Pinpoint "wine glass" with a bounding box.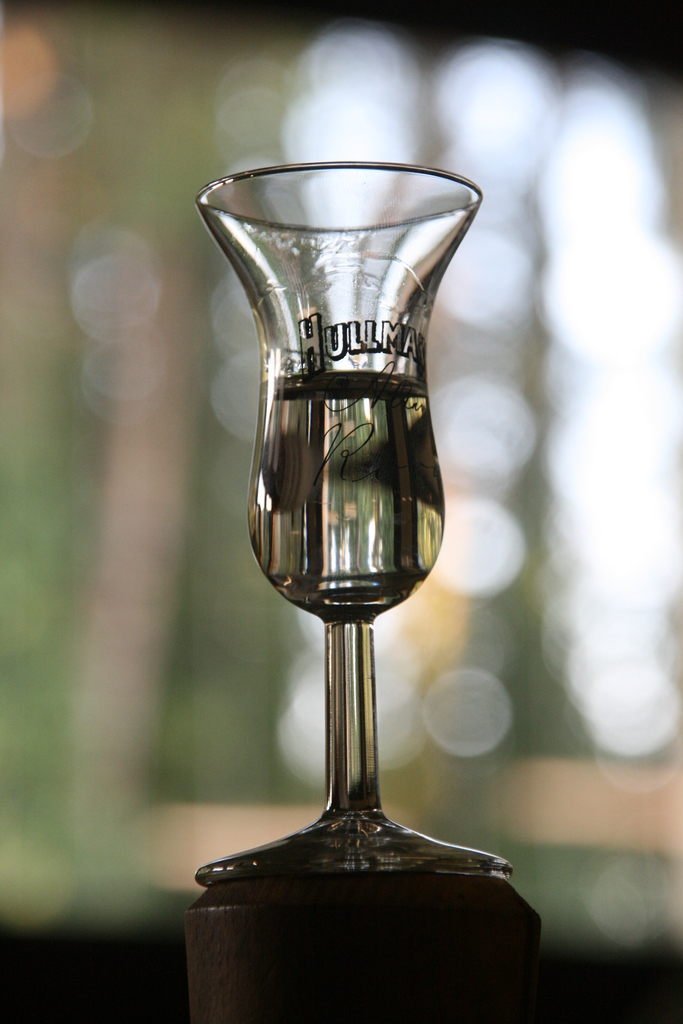
(195, 161, 520, 882).
